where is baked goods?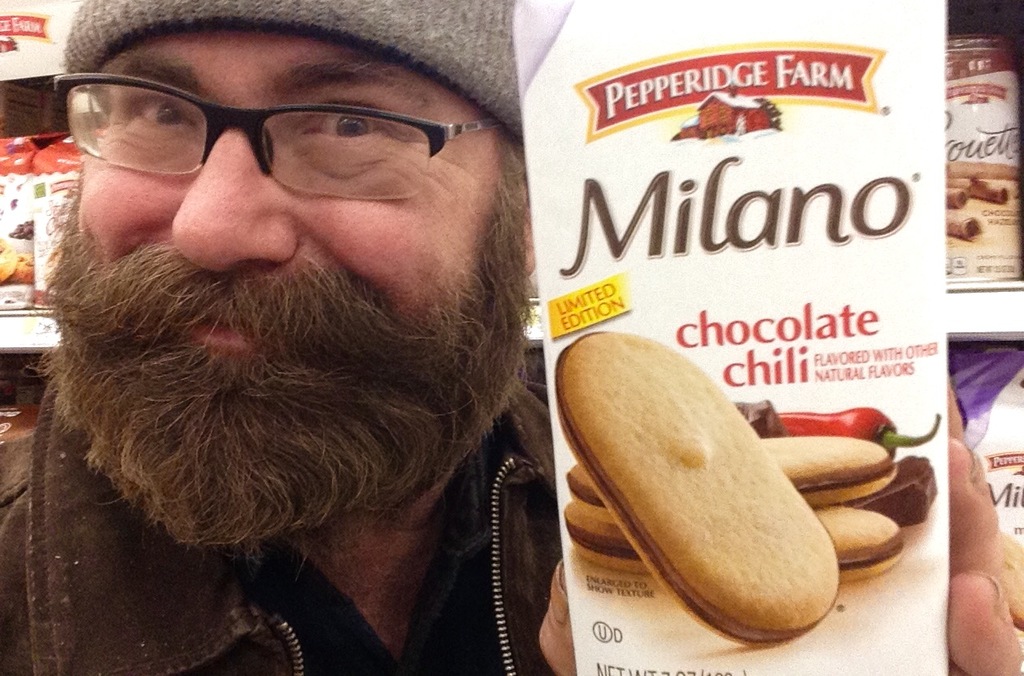
Rect(550, 346, 840, 635).
